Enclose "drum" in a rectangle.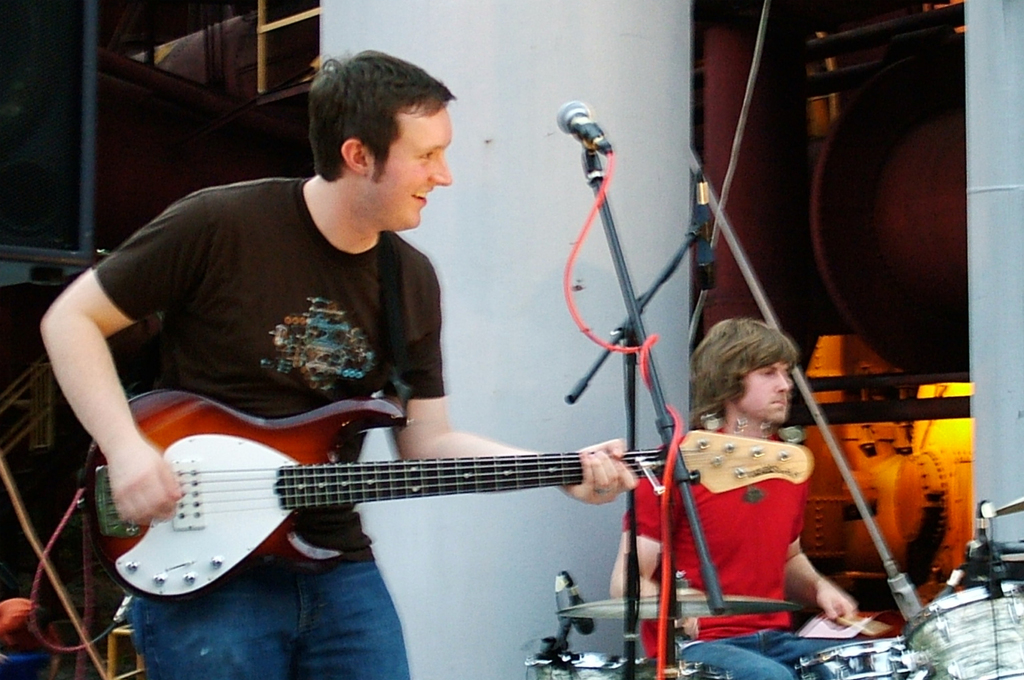
select_region(529, 652, 728, 679).
